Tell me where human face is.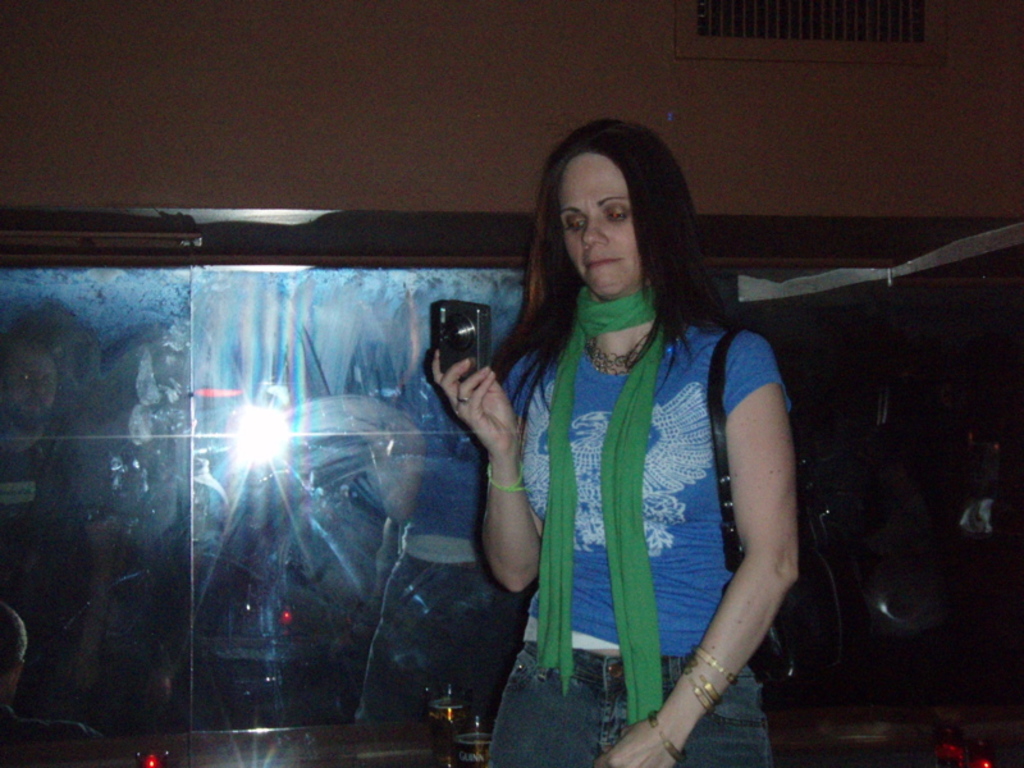
human face is at region(558, 154, 641, 294).
